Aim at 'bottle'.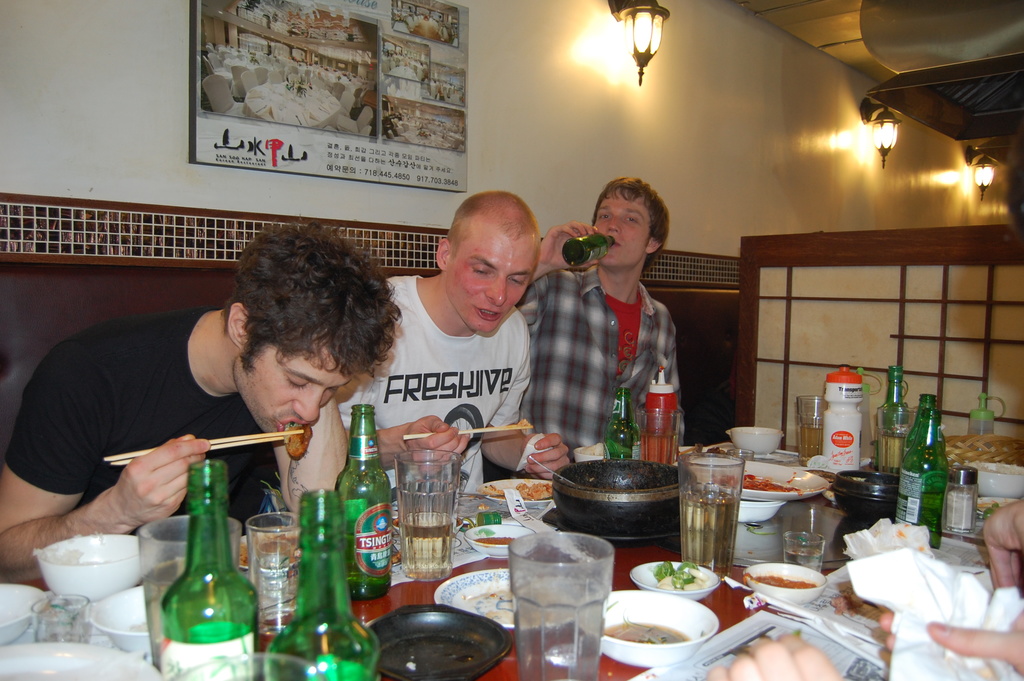
Aimed at bbox(334, 405, 391, 602).
